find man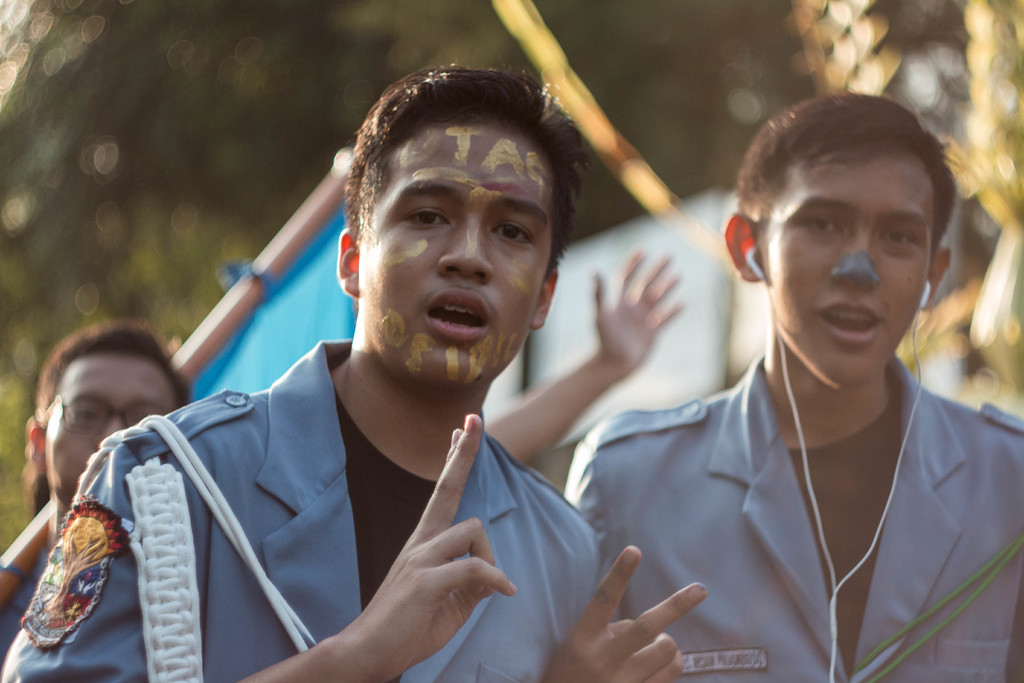
bbox=(564, 93, 1023, 682)
